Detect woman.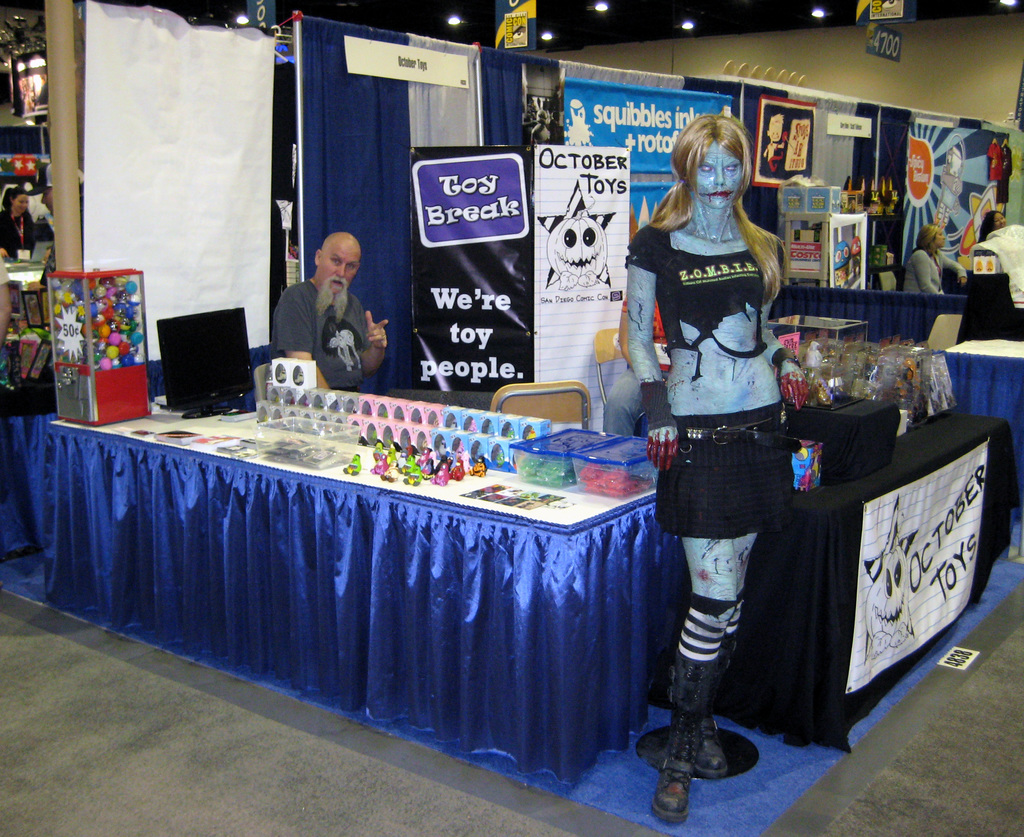
Detected at (left=0, top=189, right=42, bottom=263).
